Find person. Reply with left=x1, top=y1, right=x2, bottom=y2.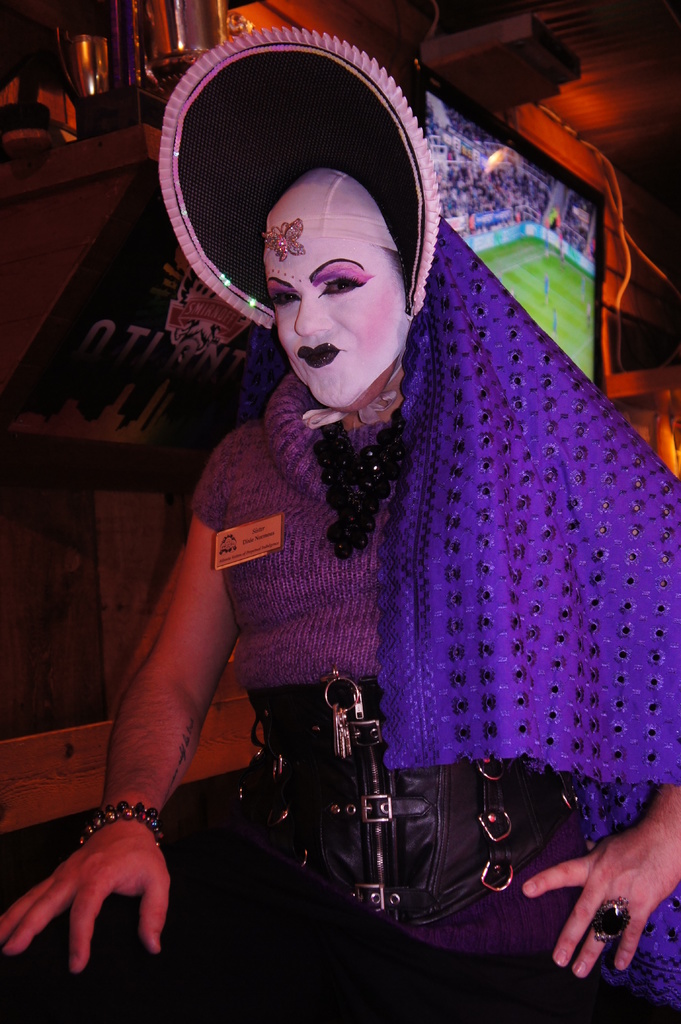
left=0, top=164, right=680, bottom=1023.
